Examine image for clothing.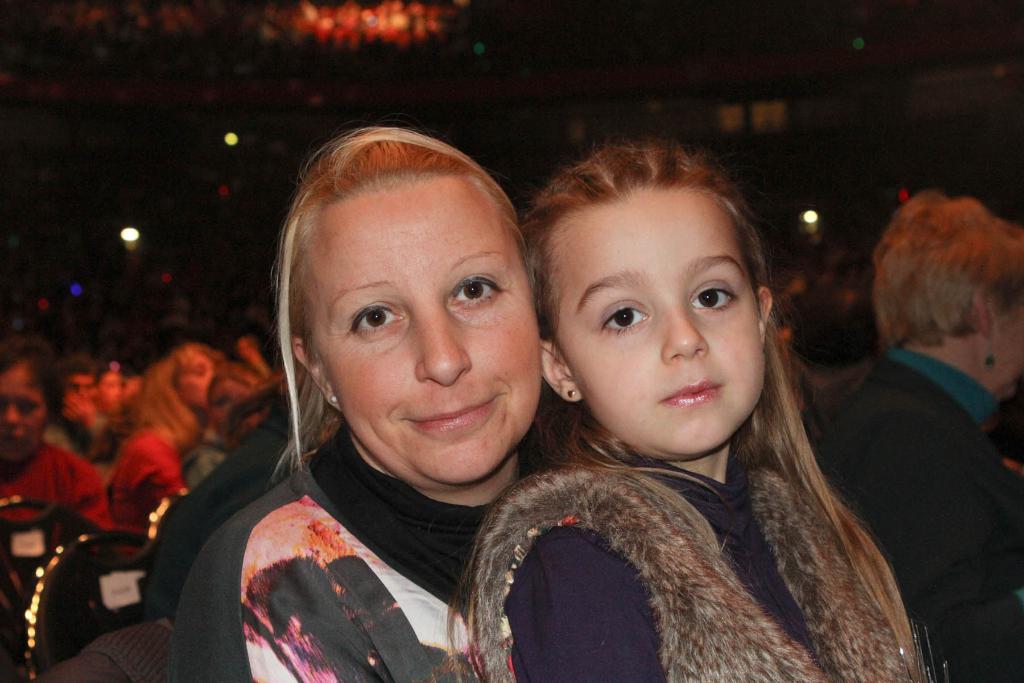
Examination result: [0,440,109,533].
